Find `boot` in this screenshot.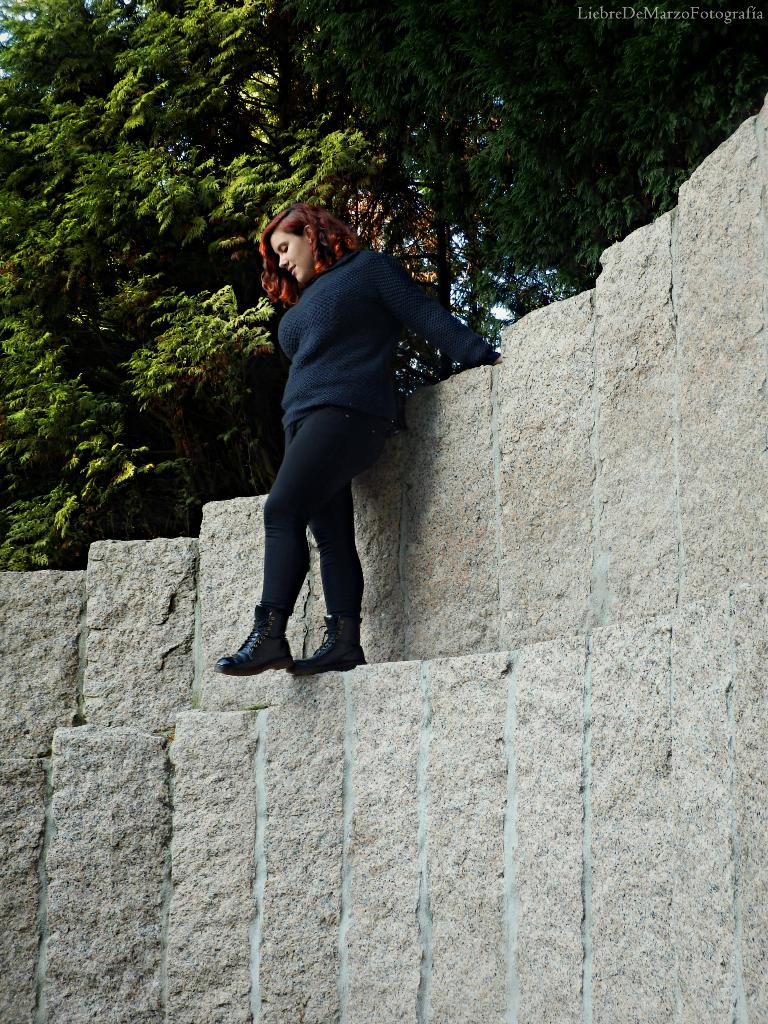
The bounding box for `boot` is region(215, 604, 291, 679).
